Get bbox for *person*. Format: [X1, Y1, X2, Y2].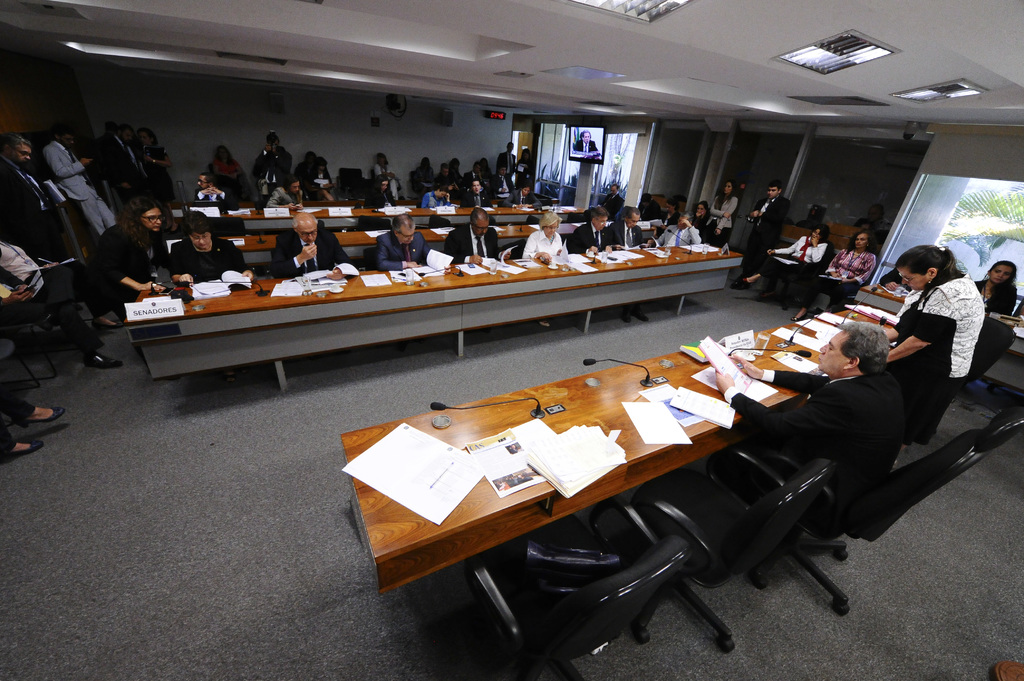
[639, 191, 656, 222].
